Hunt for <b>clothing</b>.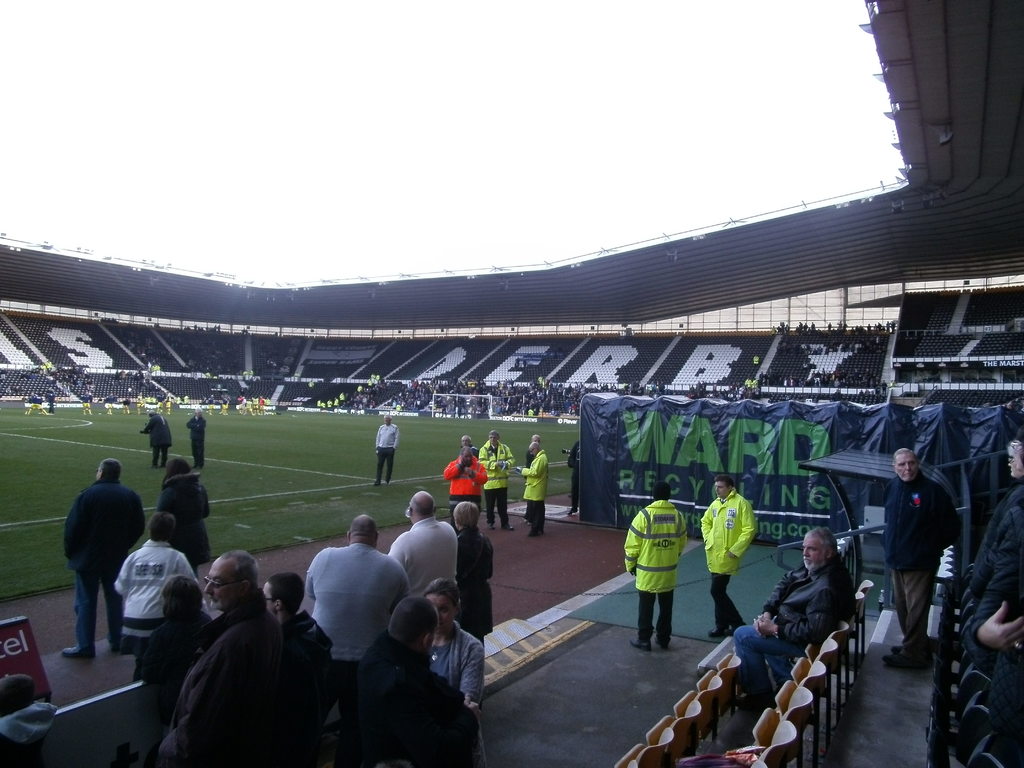
Hunted down at <bbox>480, 437, 520, 522</bbox>.
